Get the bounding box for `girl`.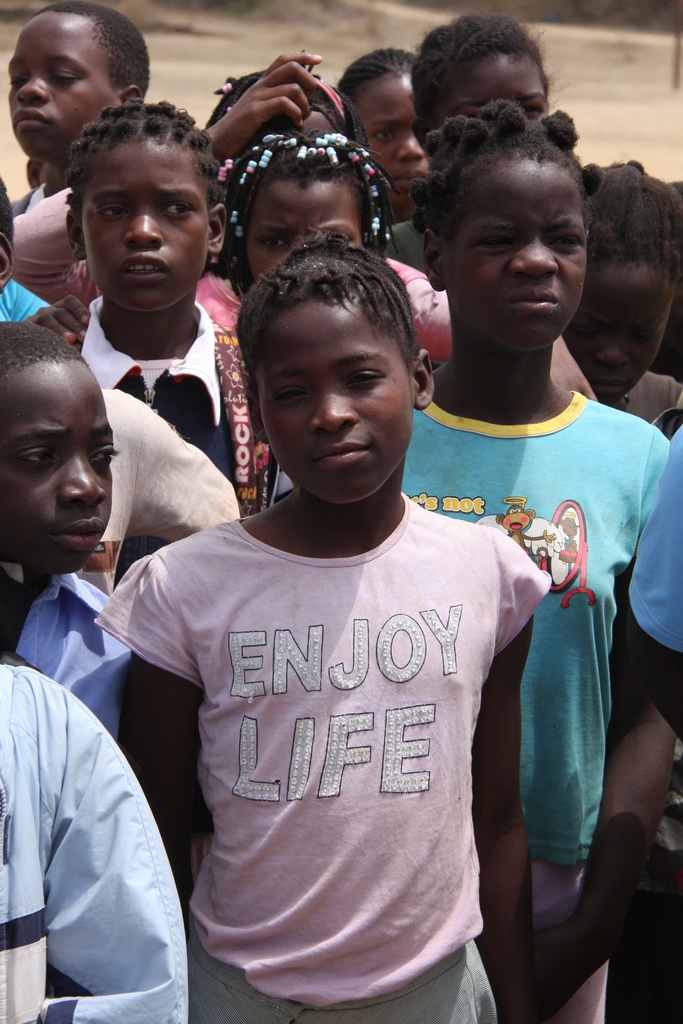
{"left": 91, "top": 228, "right": 554, "bottom": 1023}.
